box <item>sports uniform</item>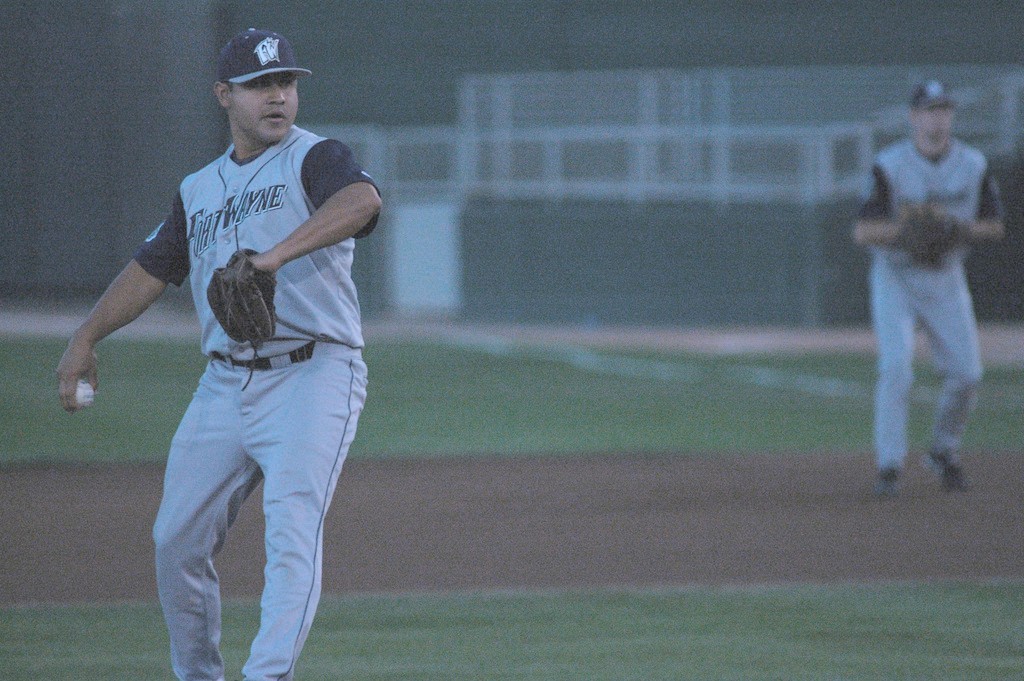
[x1=853, y1=133, x2=1014, y2=465]
